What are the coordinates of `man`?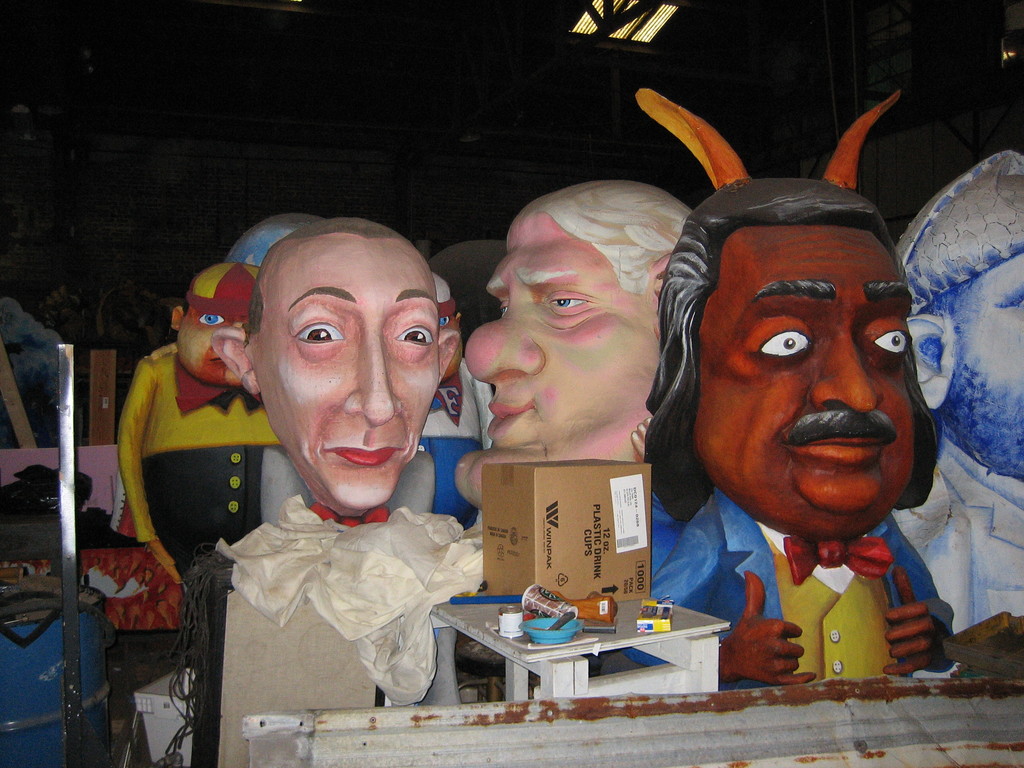
(657, 193, 954, 687).
